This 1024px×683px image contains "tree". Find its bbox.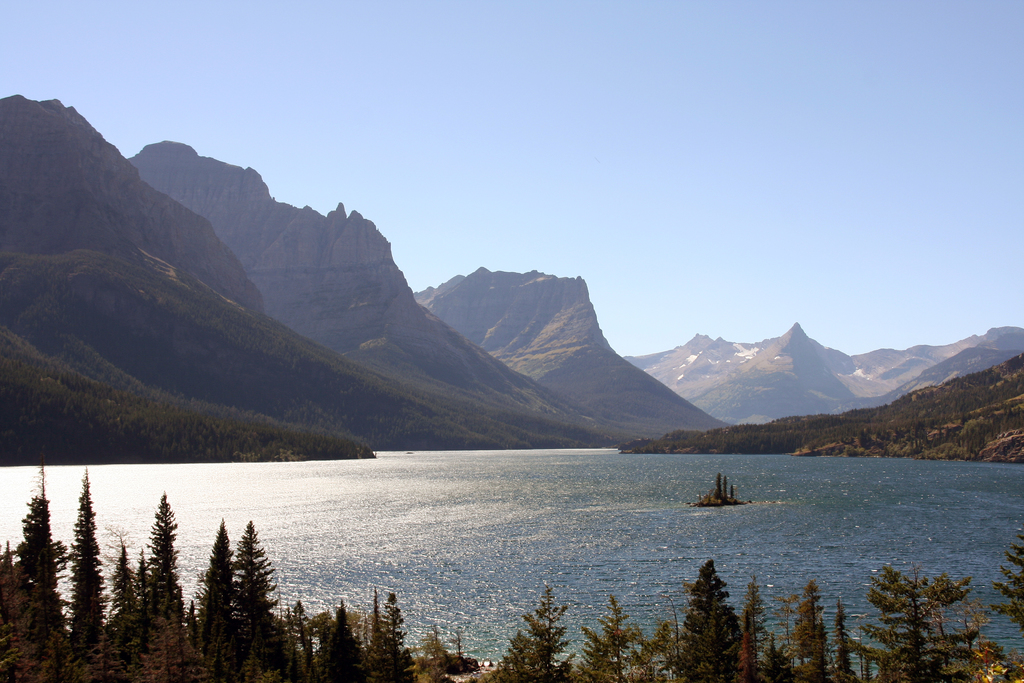
Rect(279, 595, 310, 677).
